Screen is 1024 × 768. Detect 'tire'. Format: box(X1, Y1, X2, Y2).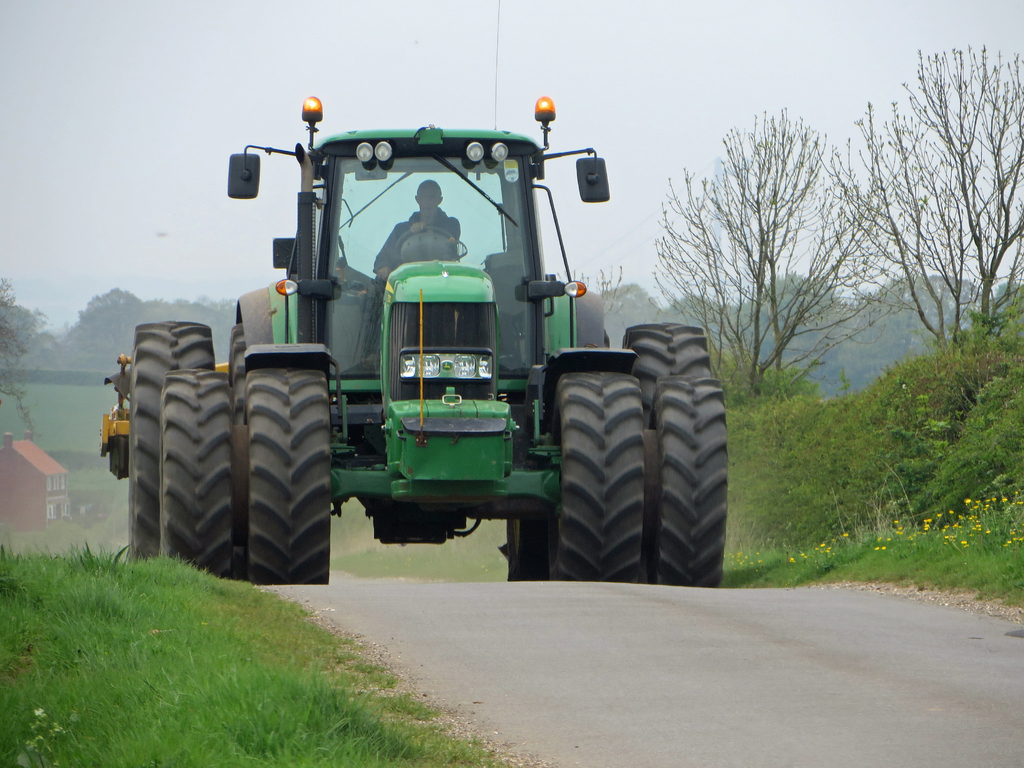
box(225, 318, 259, 421).
